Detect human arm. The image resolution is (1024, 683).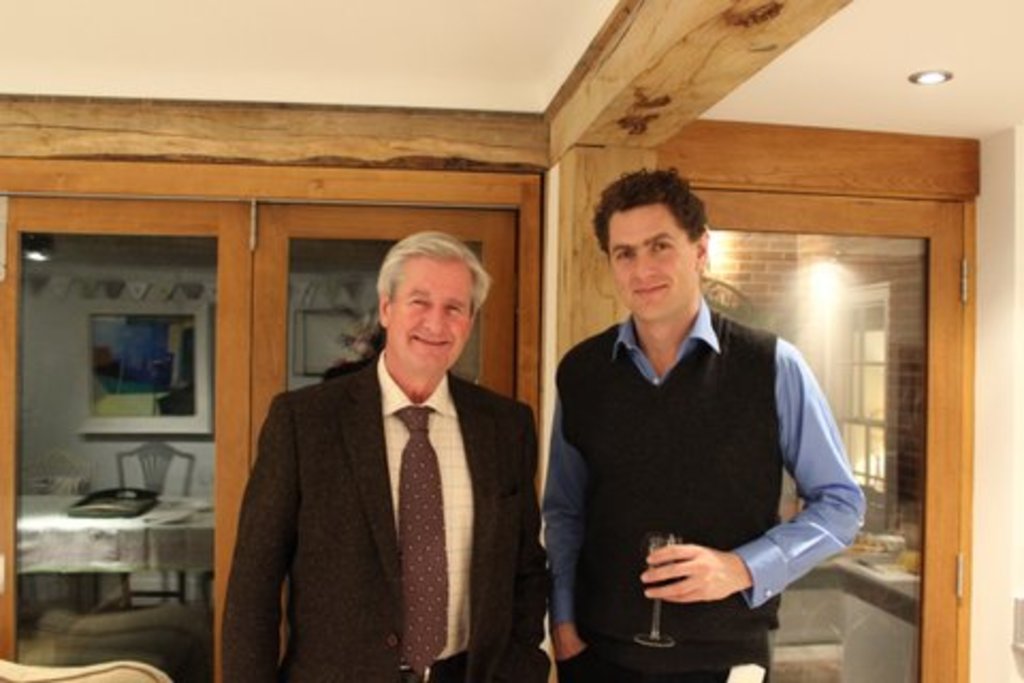
box=[218, 399, 292, 681].
